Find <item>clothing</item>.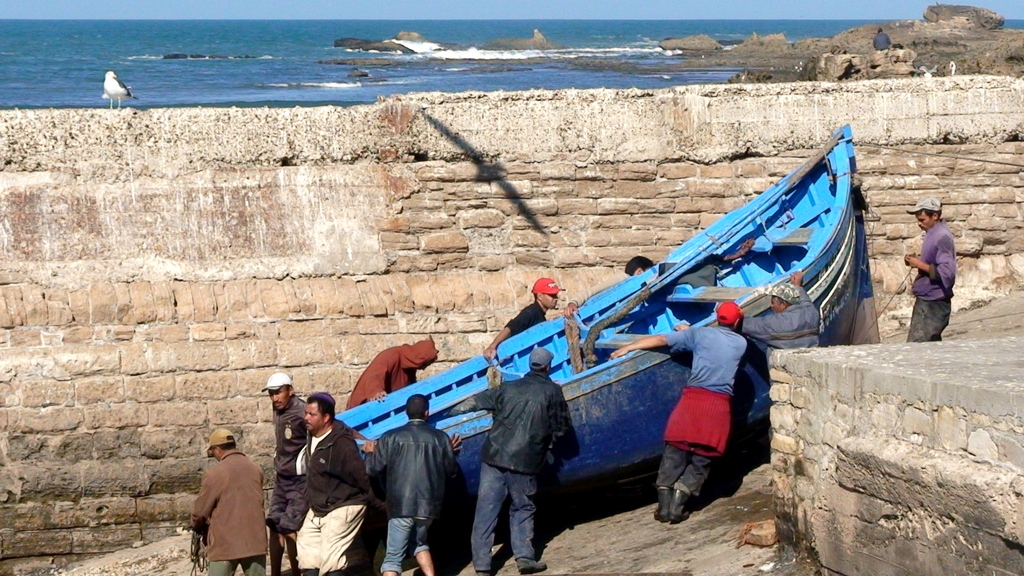
rect(264, 392, 312, 527).
